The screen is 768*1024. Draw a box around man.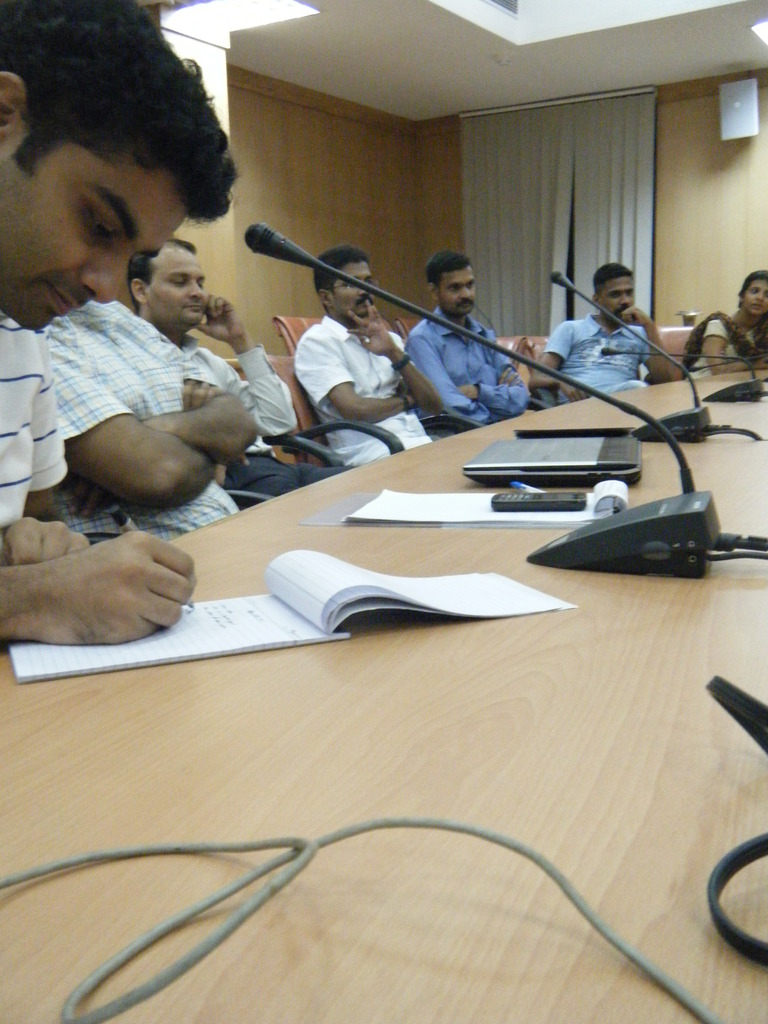
Rect(525, 261, 664, 408).
